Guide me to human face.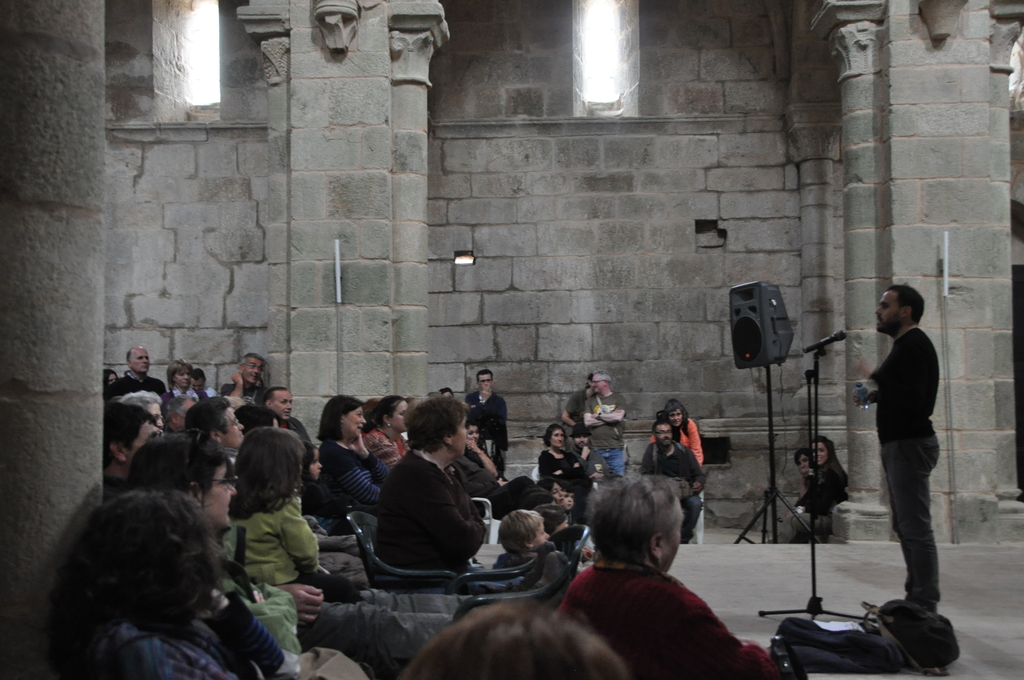
Guidance: crop(815, 442, 824, 463).
